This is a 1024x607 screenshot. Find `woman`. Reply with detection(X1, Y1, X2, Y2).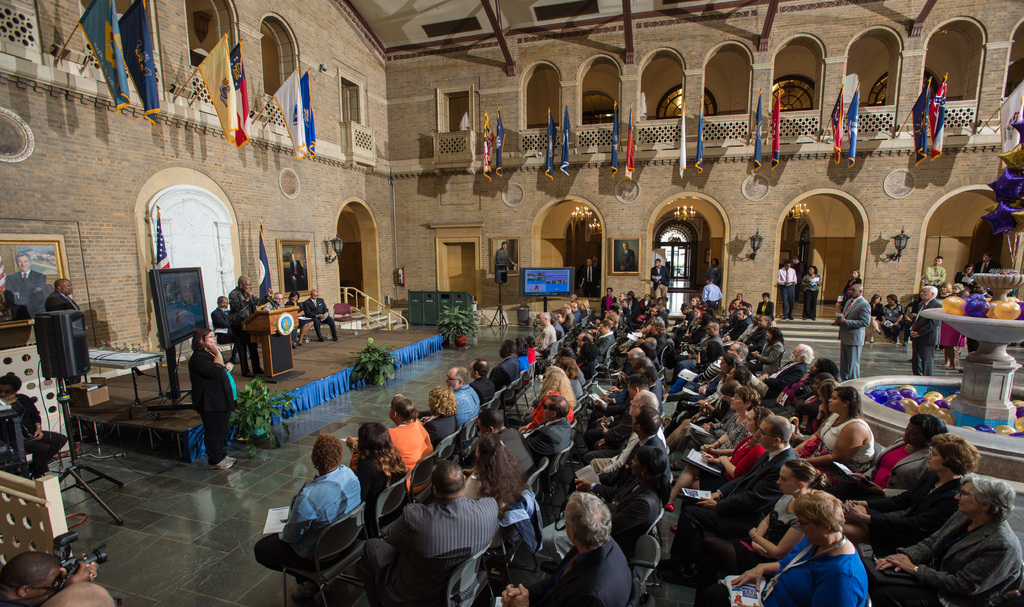
detection(669, 384, 761, 473).
